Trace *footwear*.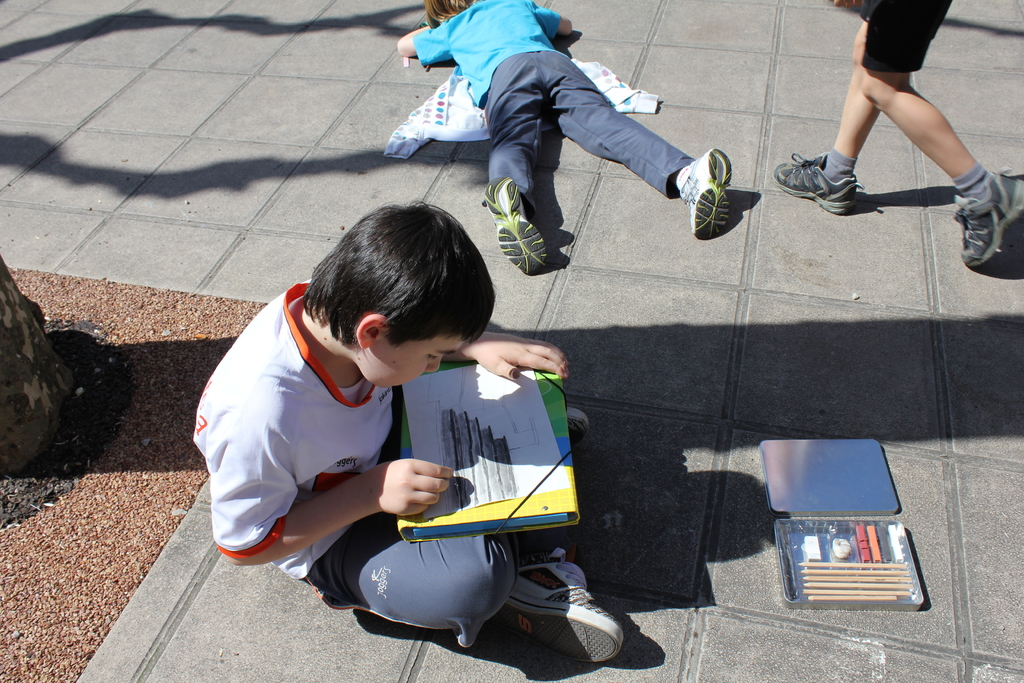
Traced to 673/148/729/245.
